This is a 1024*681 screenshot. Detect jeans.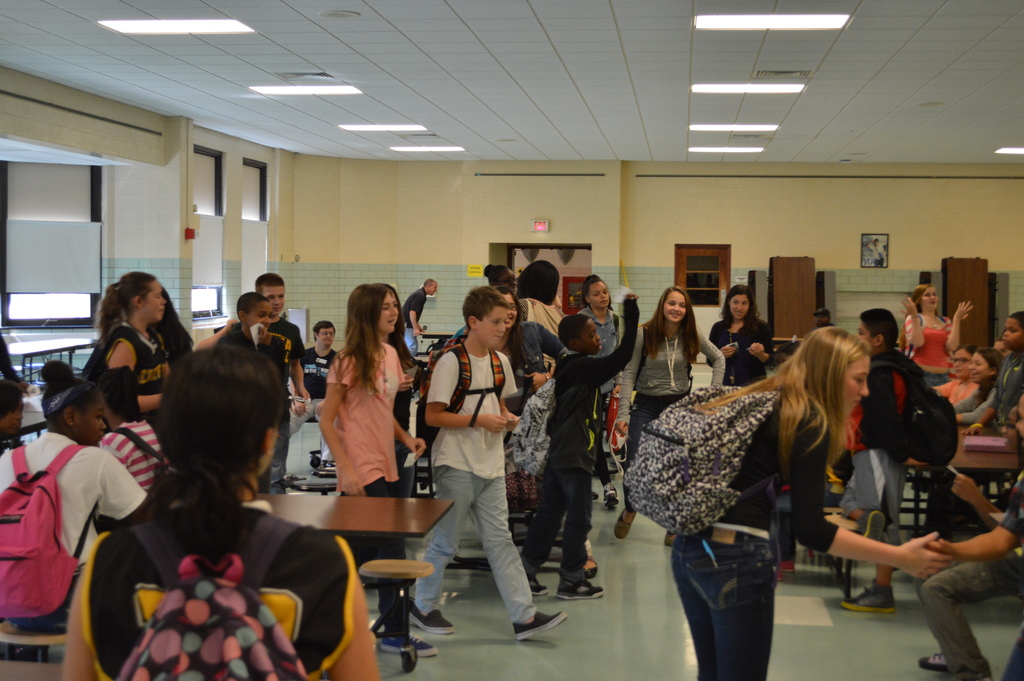
(x1=623, y1=392, x2=686, y2=513).
